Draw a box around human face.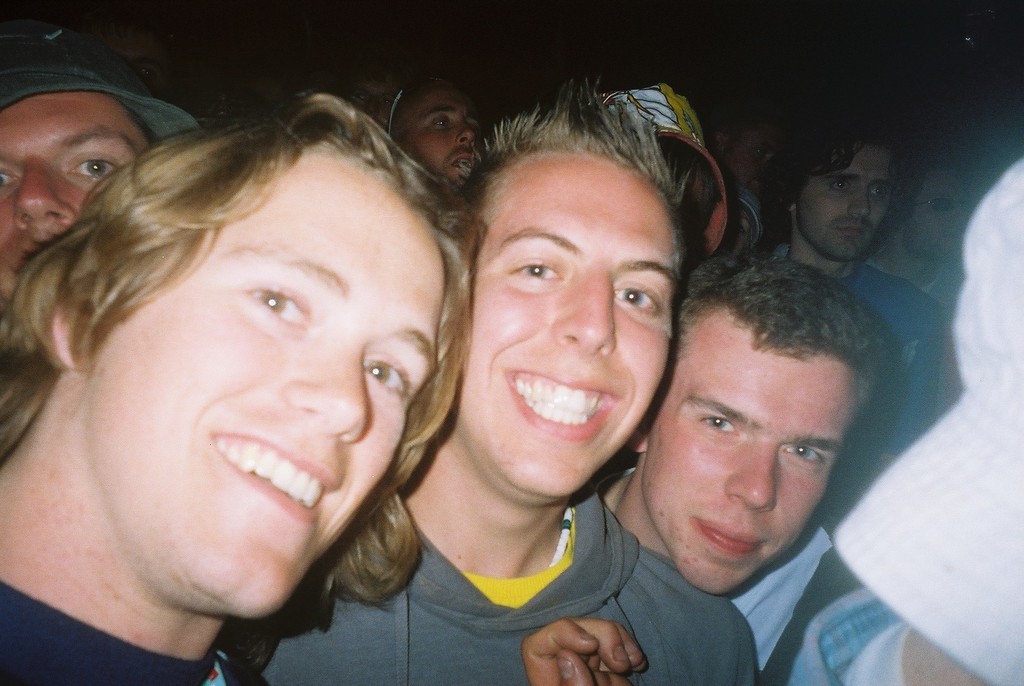
<region>102, 150, 442, 621</region>.
